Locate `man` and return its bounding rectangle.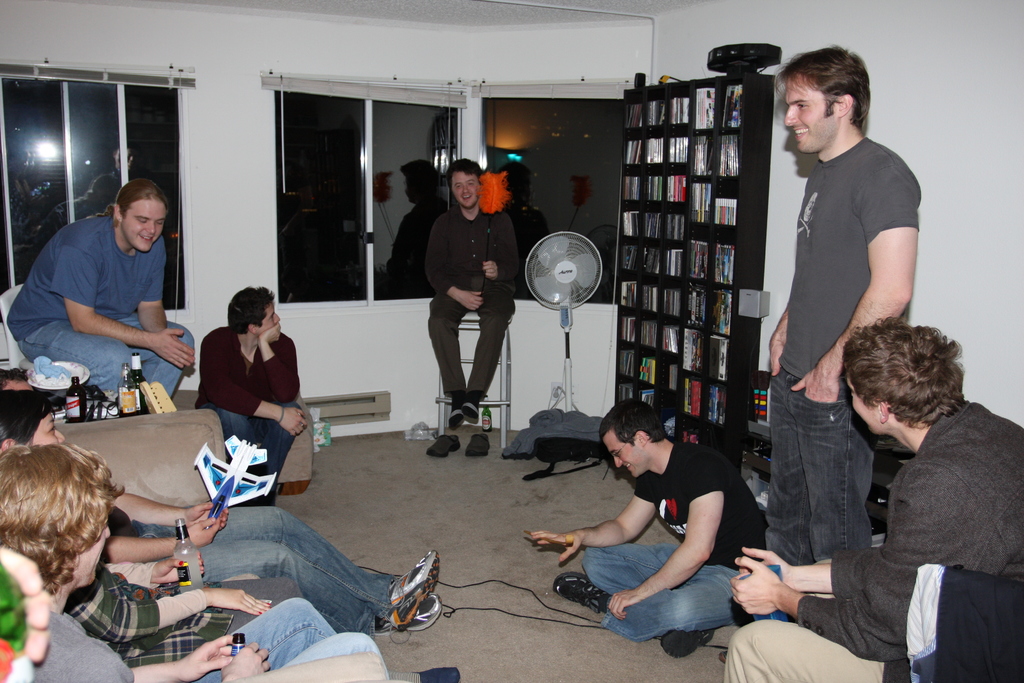
{"x1": 10, "y1": 180, "x2": 205, "y2": 407}.
